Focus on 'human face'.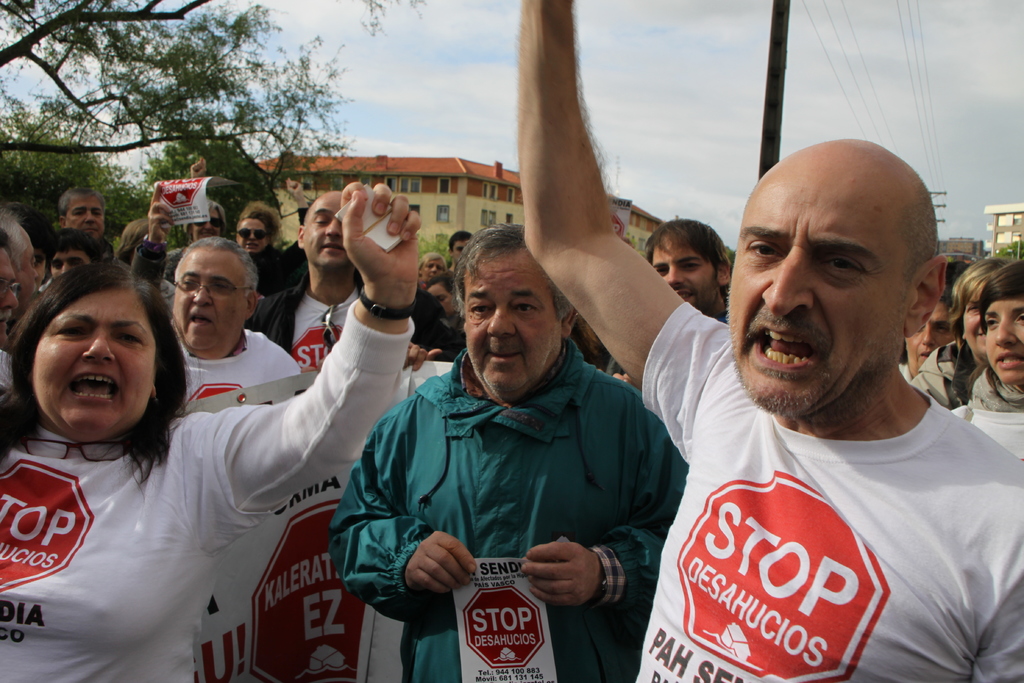
Focused at [968, 298, 982, 353].
